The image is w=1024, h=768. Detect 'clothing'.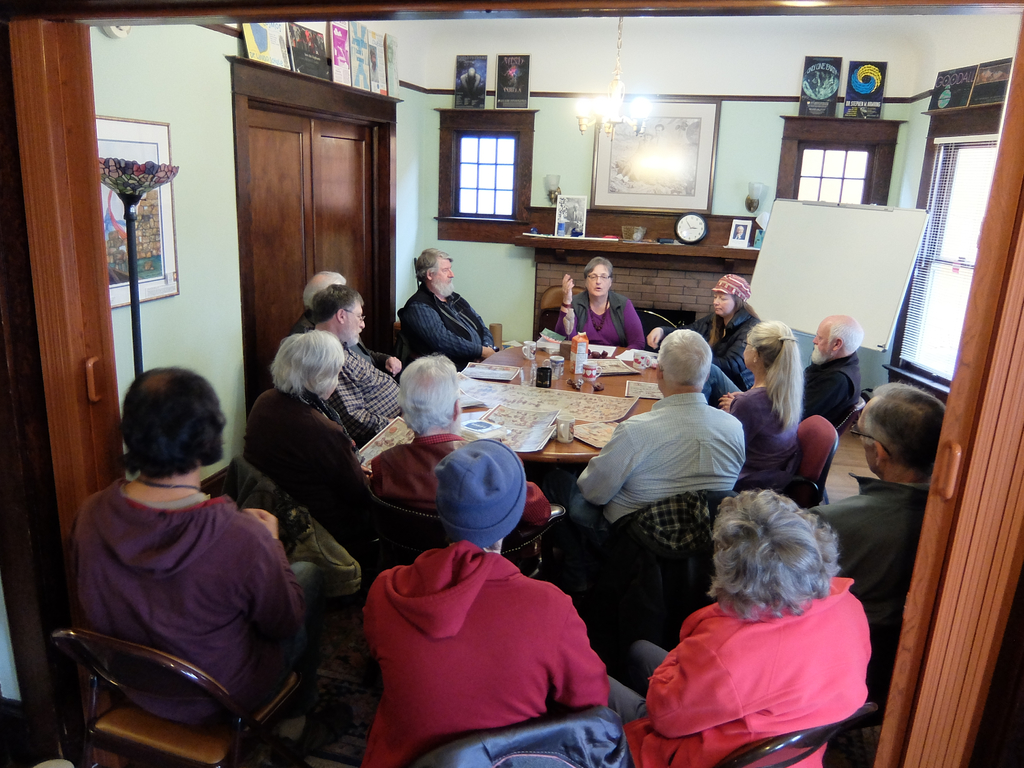
Detection: (366, 434, 546, 532).
